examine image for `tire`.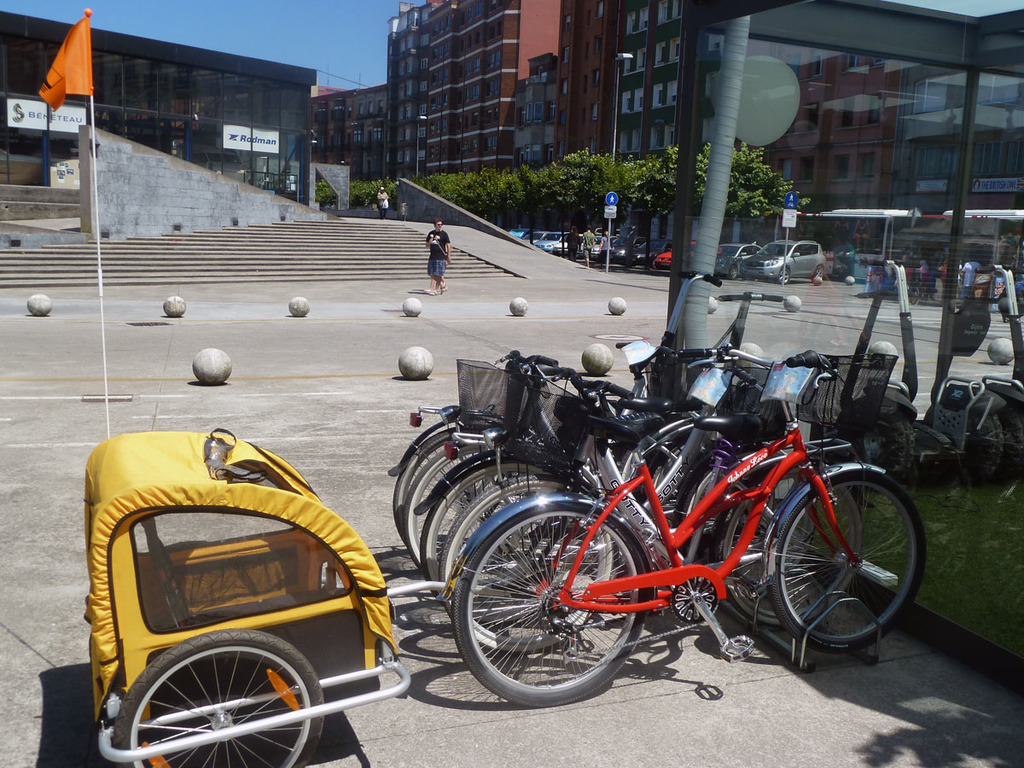
Examination result: l=434, t=492, r=619, b=676.
